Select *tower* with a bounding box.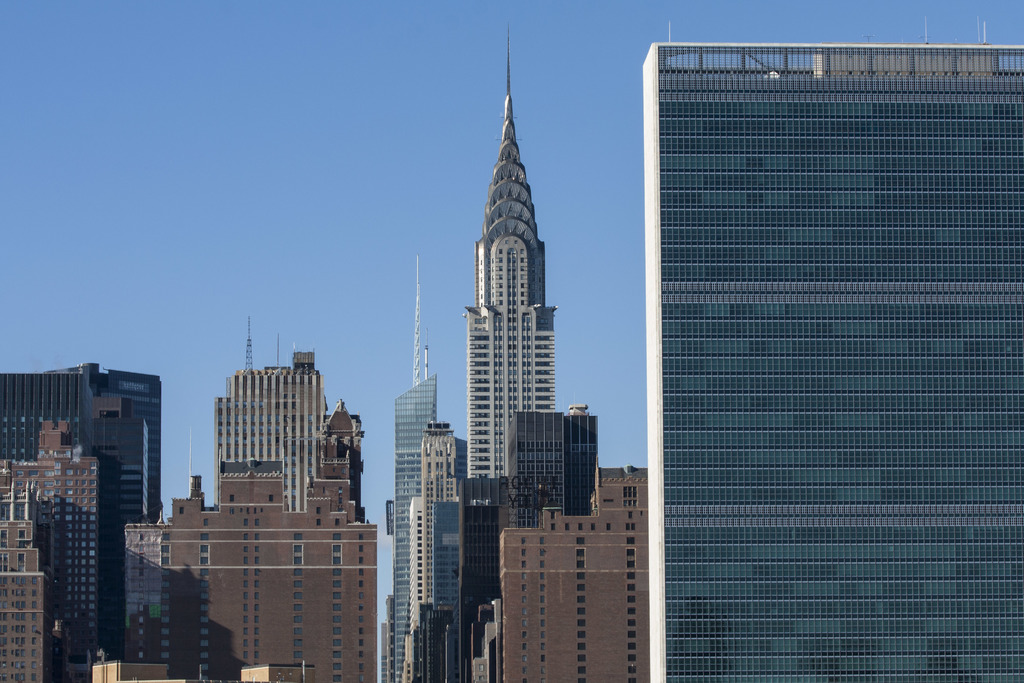
504:476:656:682.
